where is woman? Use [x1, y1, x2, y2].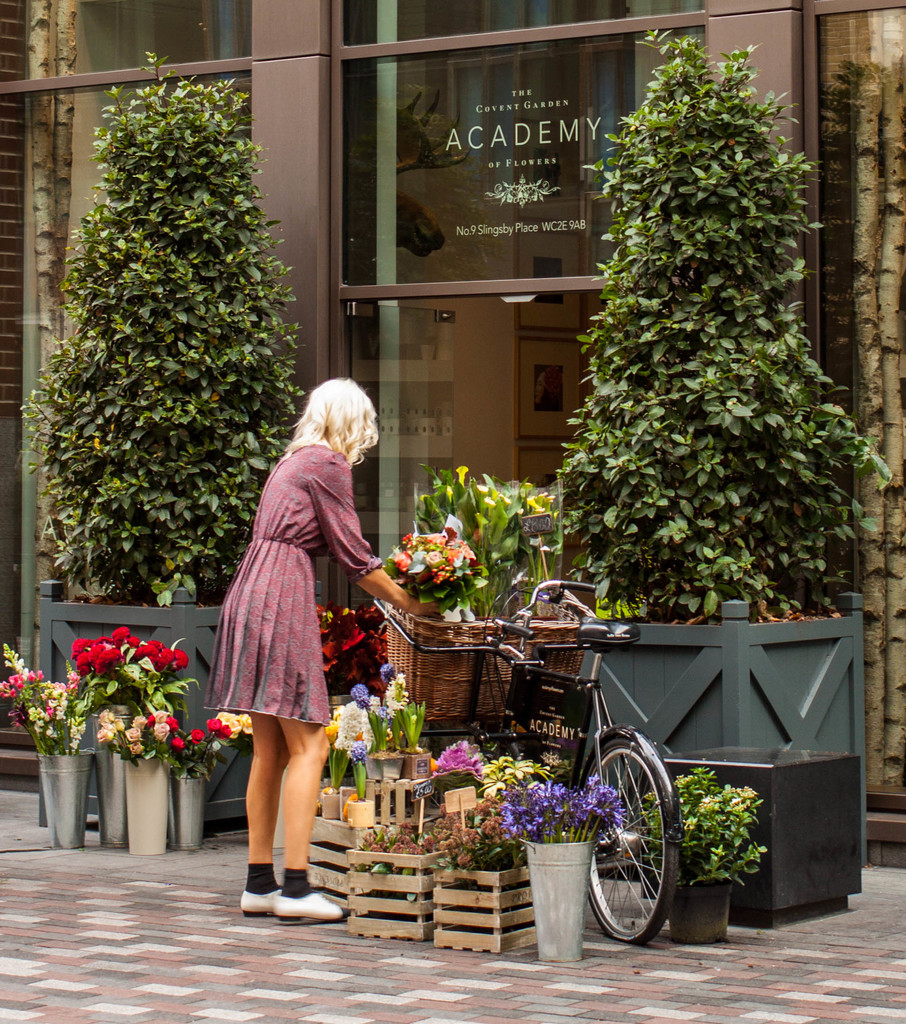
[202, 375, 389, 902].
